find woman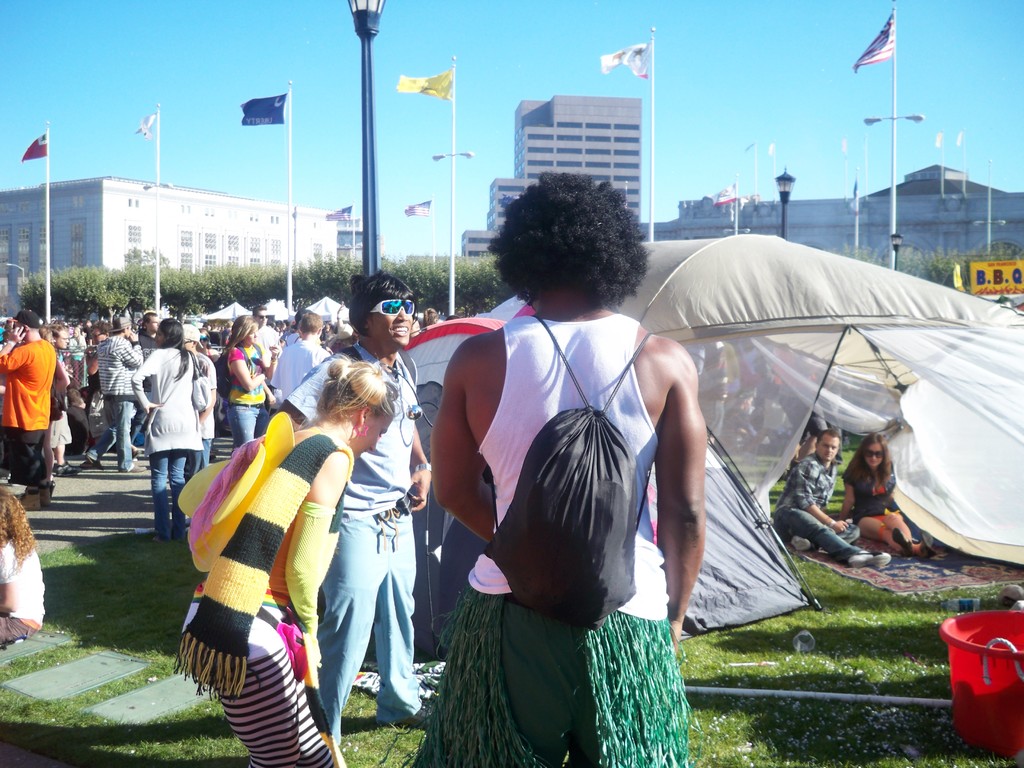
bbox=(718, 389, 764, 454)
